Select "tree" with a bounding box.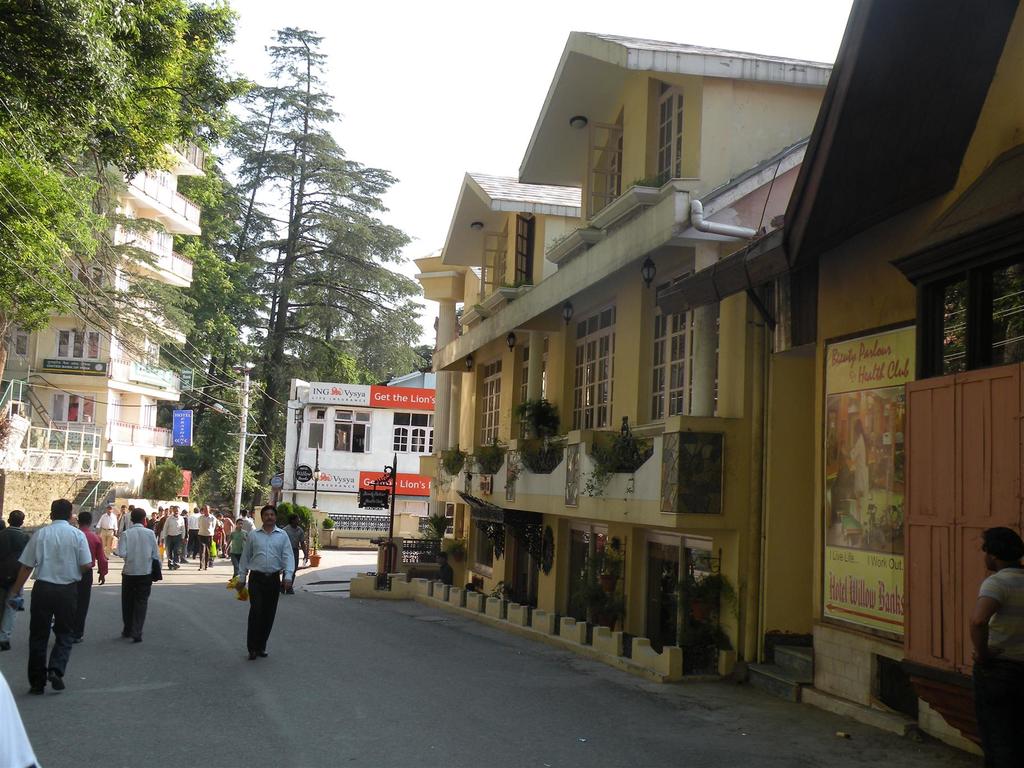
<region>0, 0, 255, 335</region>.
